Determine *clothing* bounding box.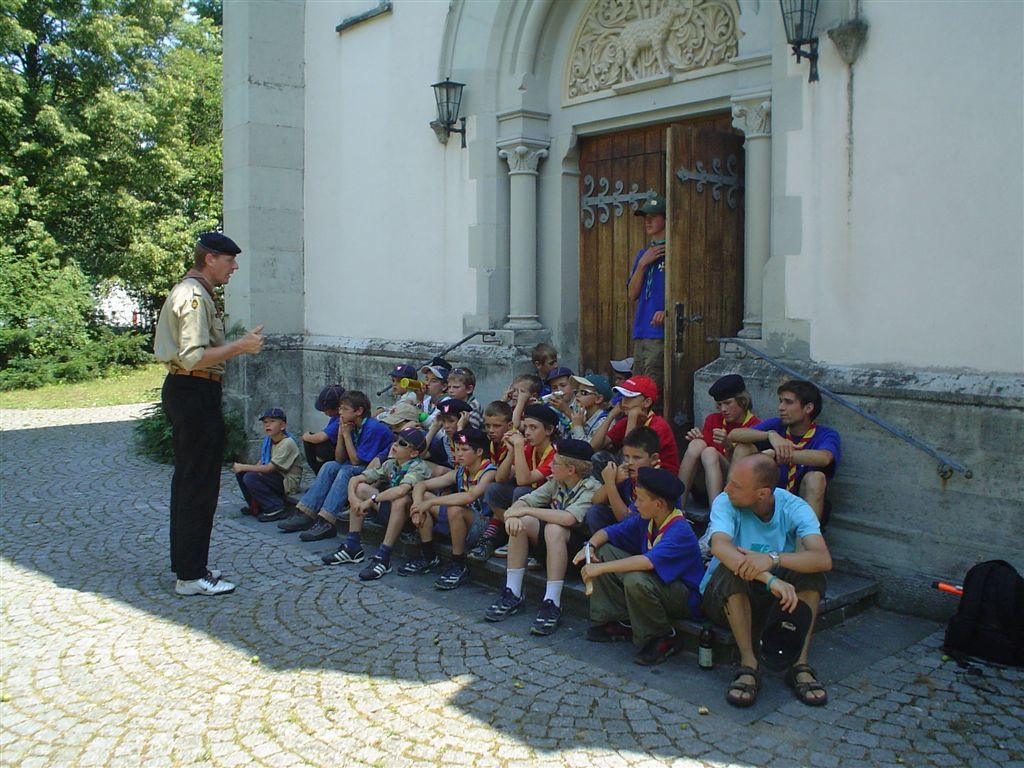
Determined: select_region(743, 413, 836, 497).
